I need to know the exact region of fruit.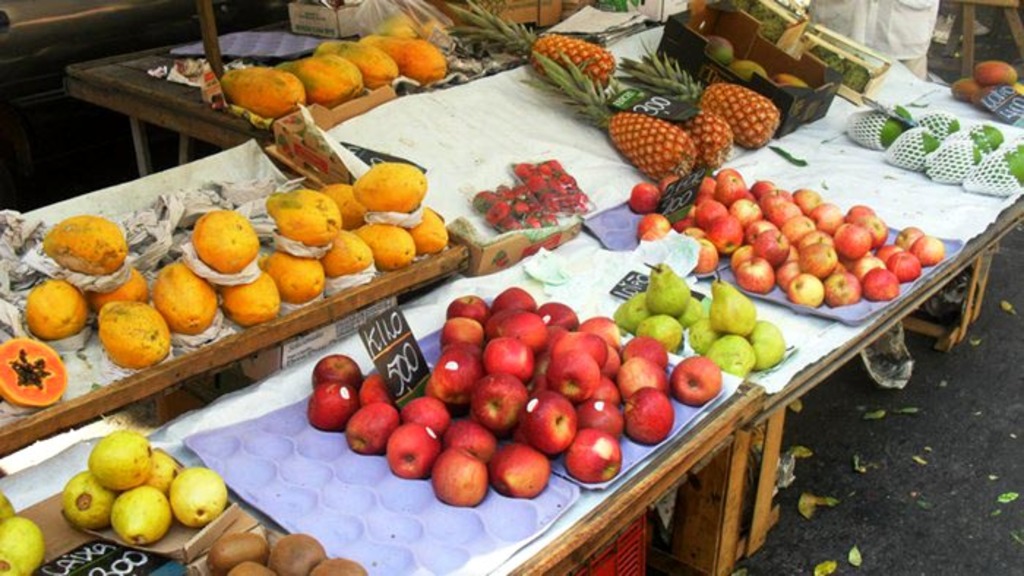
Region: detection(661, 101, 737, 162).
